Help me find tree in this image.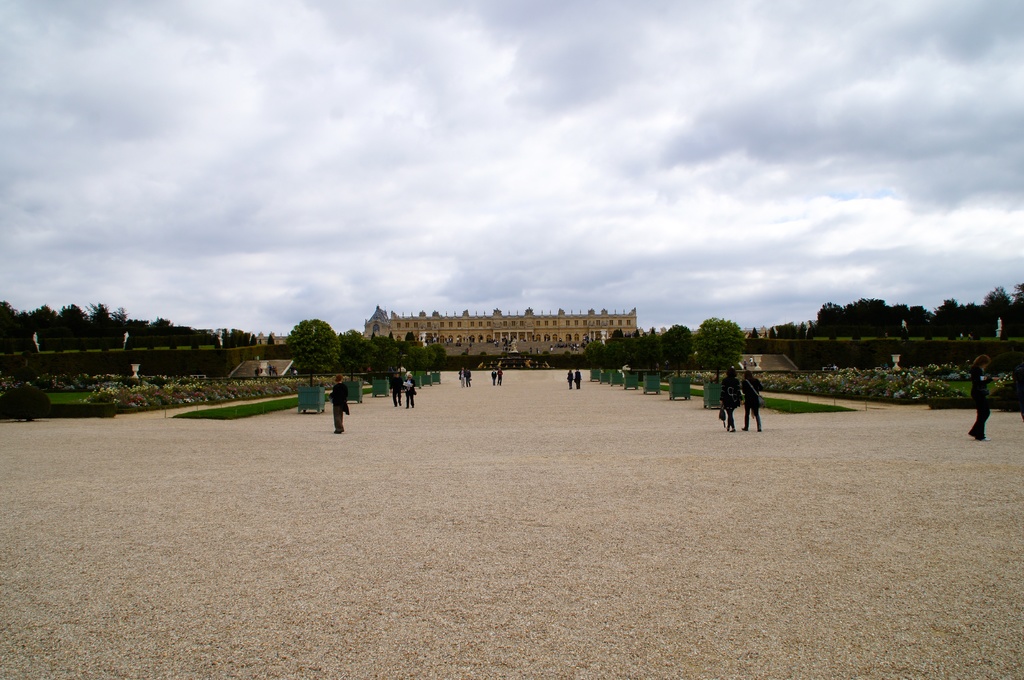
Found it: <box>770,289,1023,354</box>.
